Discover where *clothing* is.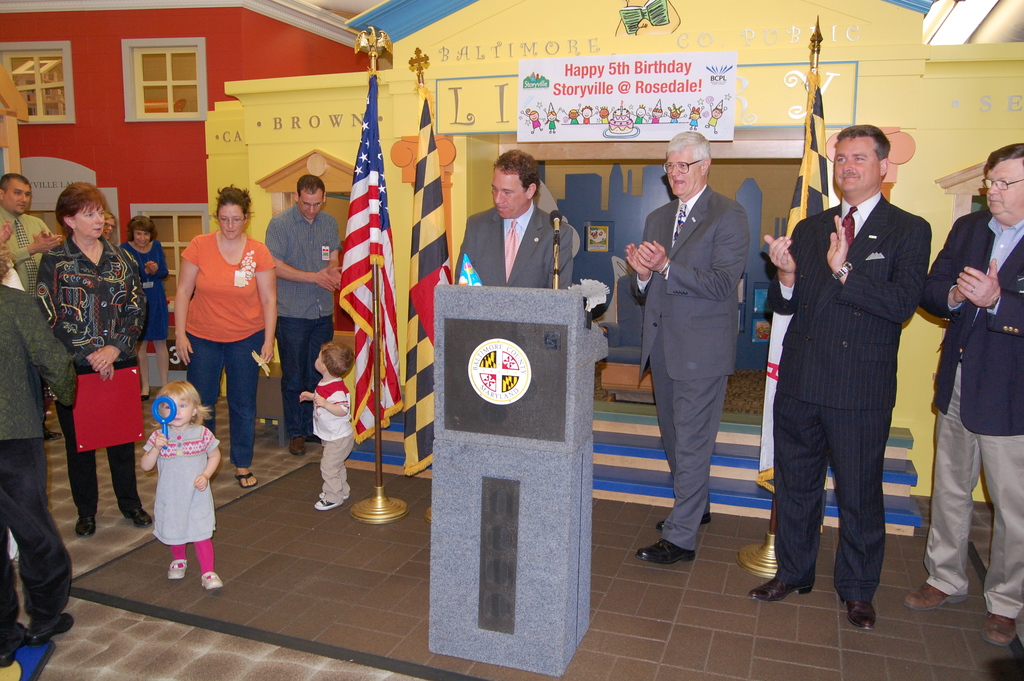
Discovered at left=456, top=205, right=575, bottom=285.
